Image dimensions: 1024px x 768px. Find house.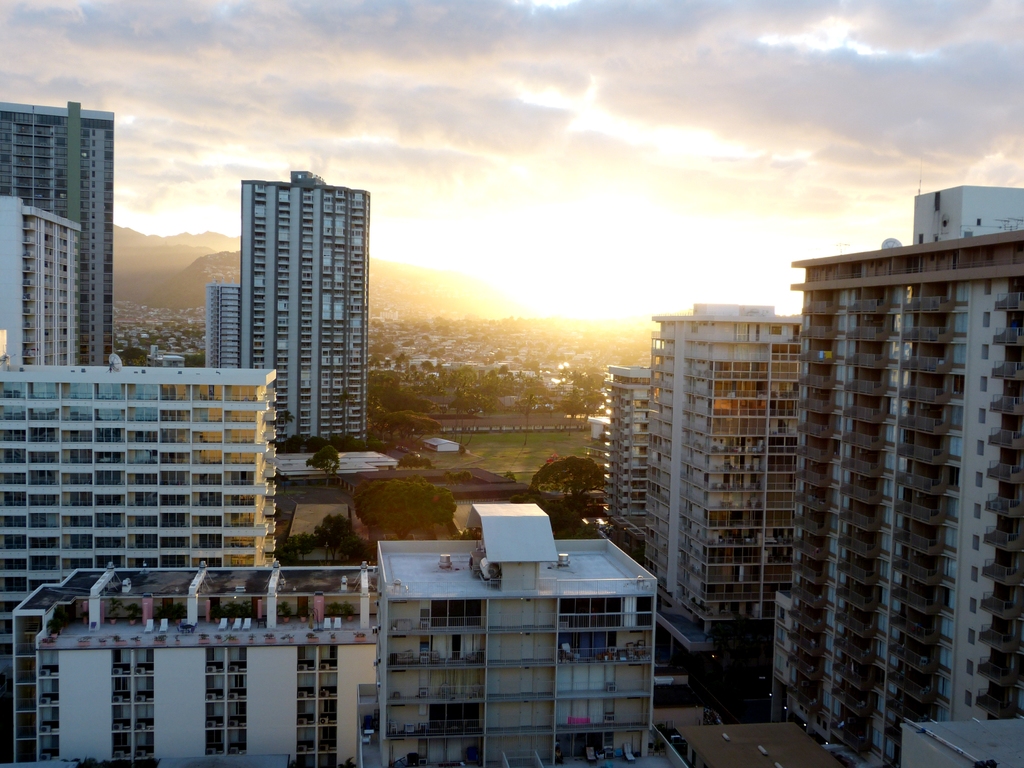
locate(339, 520, 693, 729).
